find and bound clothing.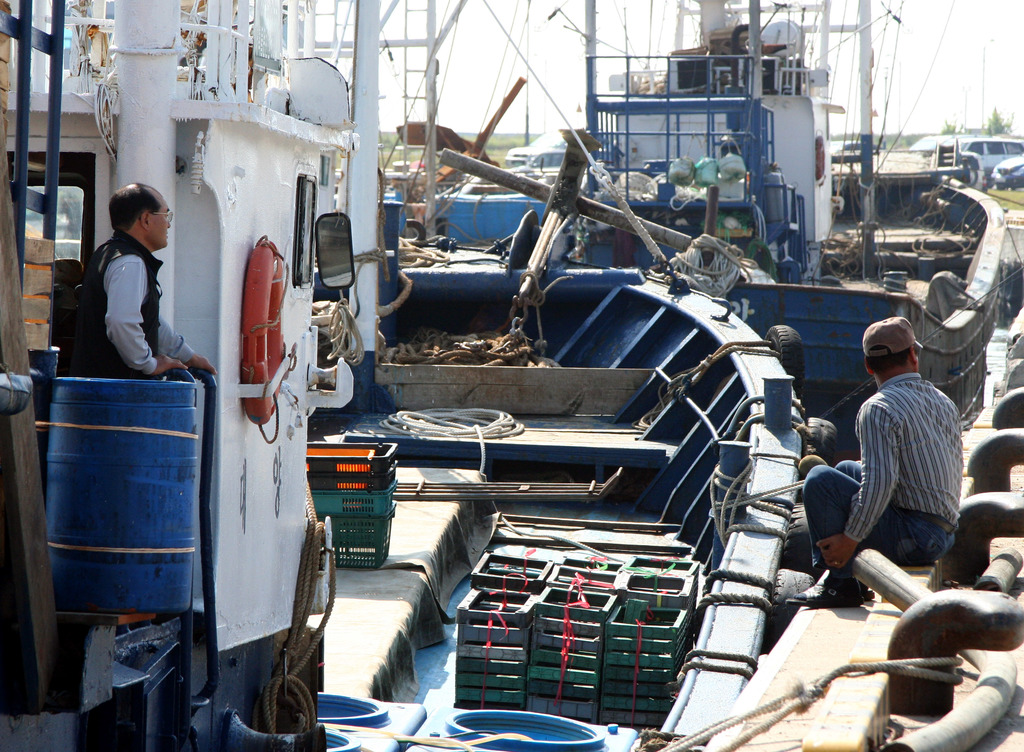
Bound: (68, 226, 161, 381).
